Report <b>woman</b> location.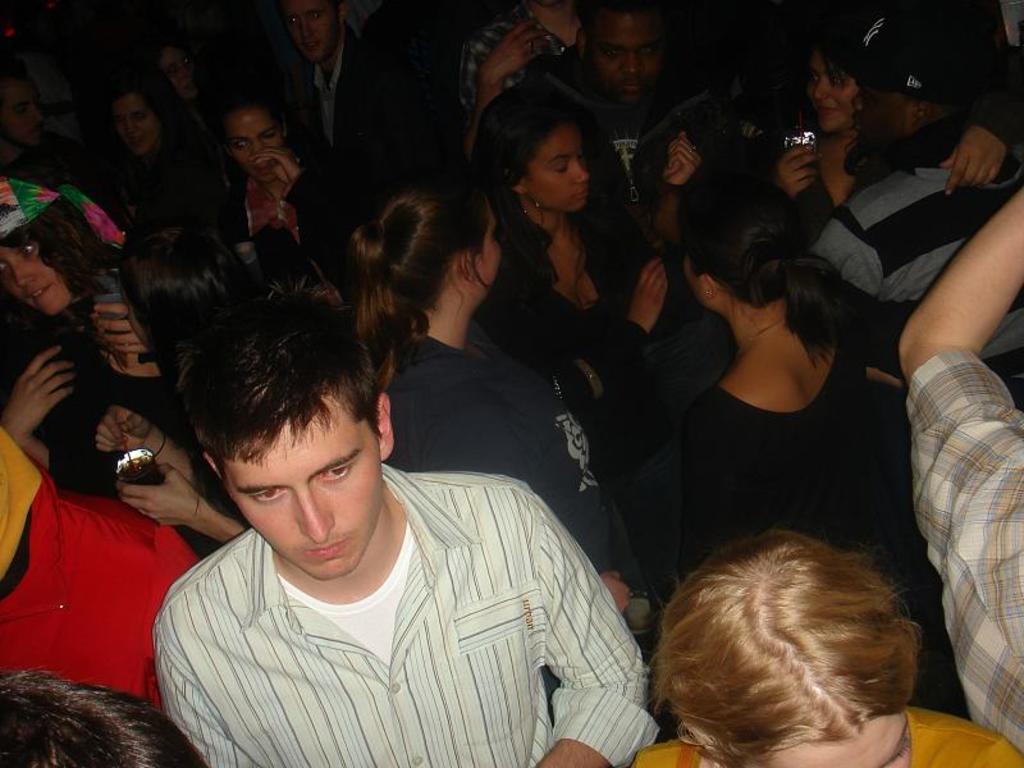
Report: x1=0 y1=173 x2=256 y2=548.
